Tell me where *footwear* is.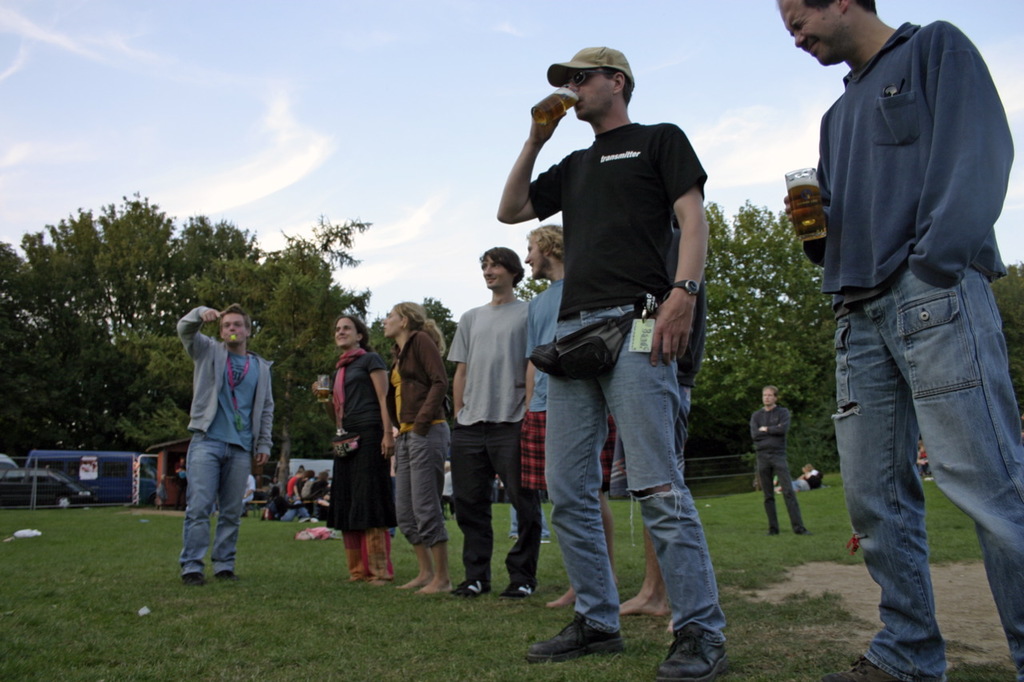
*footwear* is at BBox(822, 656, 902, 681).
